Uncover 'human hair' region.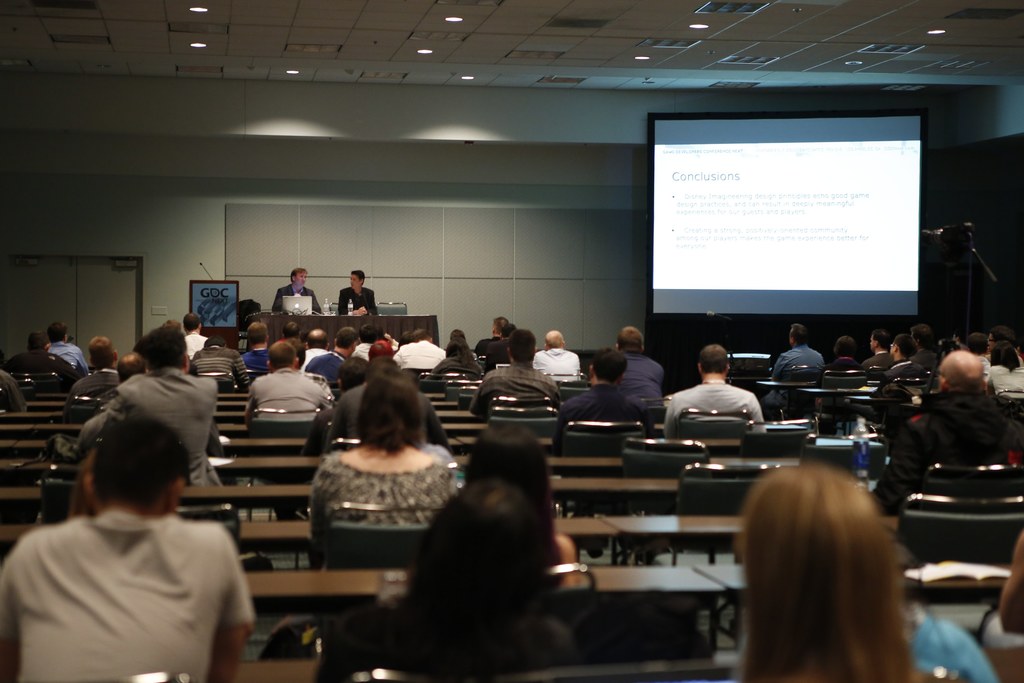
Uncovered: pyautogui.locateOnScreen(93, 423, 188, 522).
